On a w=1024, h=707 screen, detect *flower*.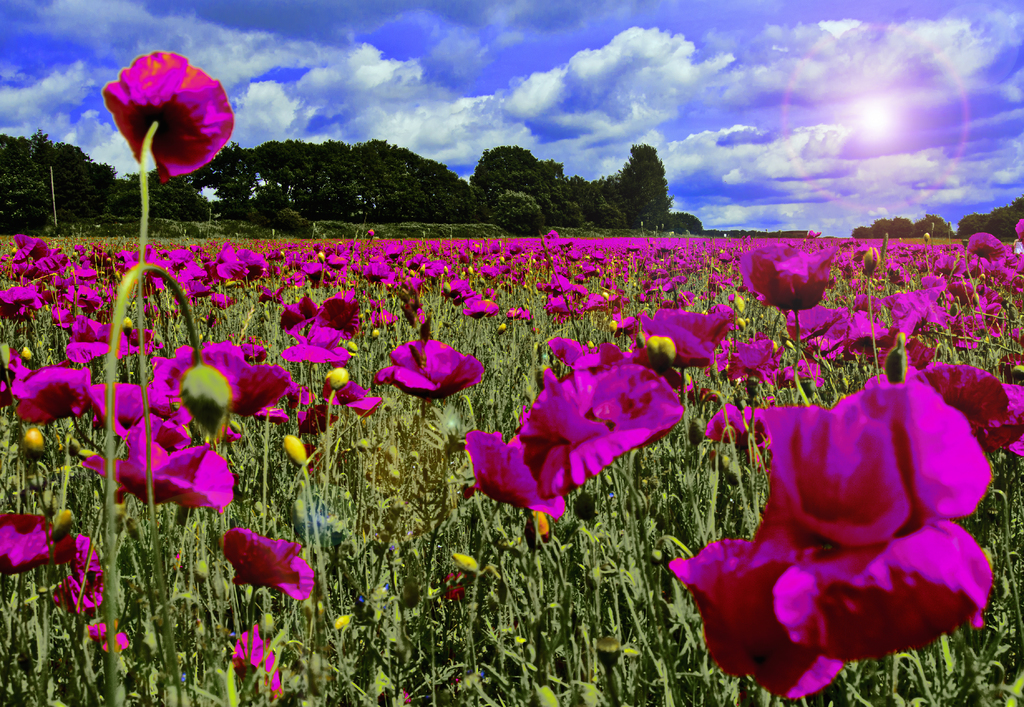
l=0, t=514, r=80, b=579.
